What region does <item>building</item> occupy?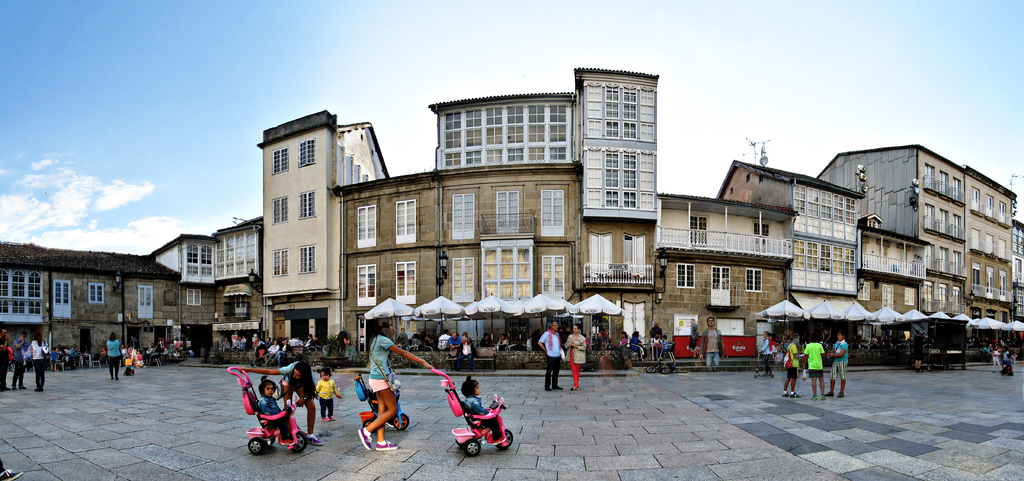
(327,63,660,371).
